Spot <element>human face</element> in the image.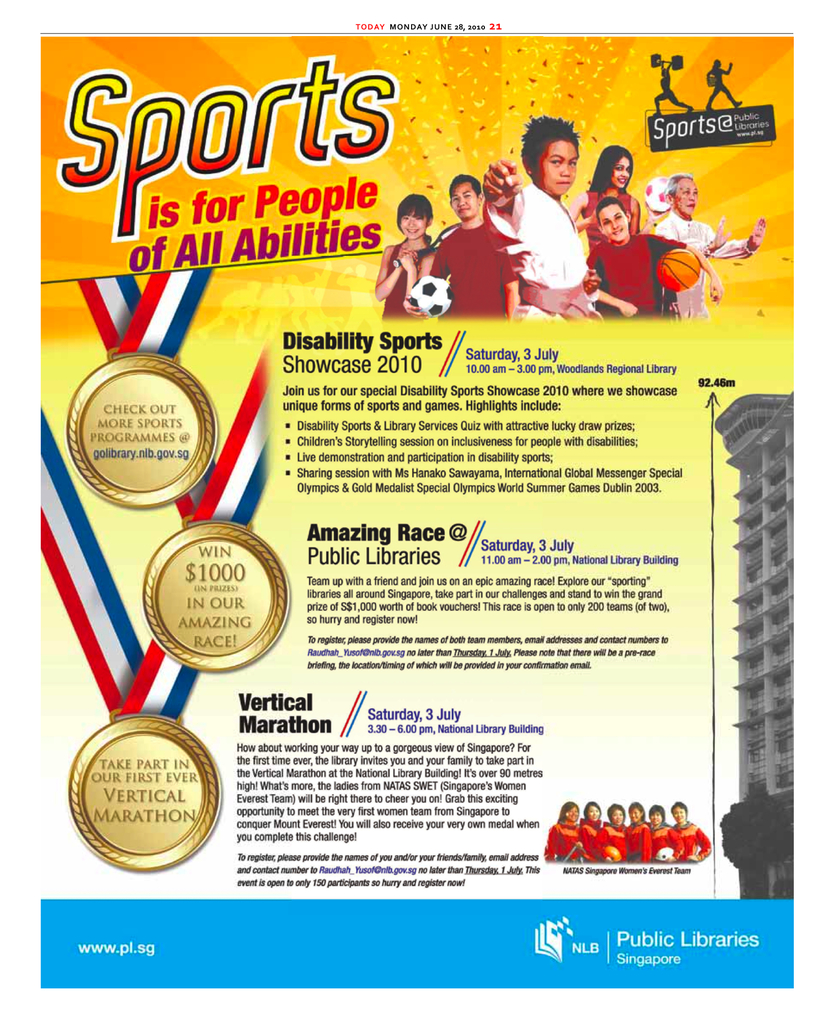
<element>human face</element> found at {"x1": 402, "y1": 216, "x2": 428, "y2": 239}.
